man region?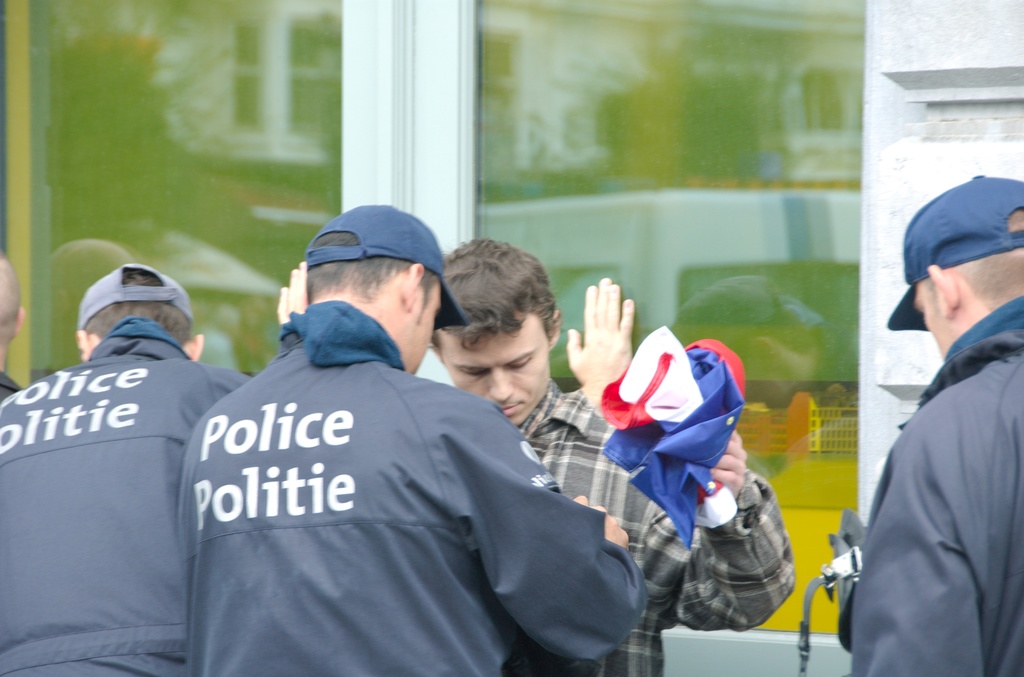
rect(0, 253, 22, 395)
